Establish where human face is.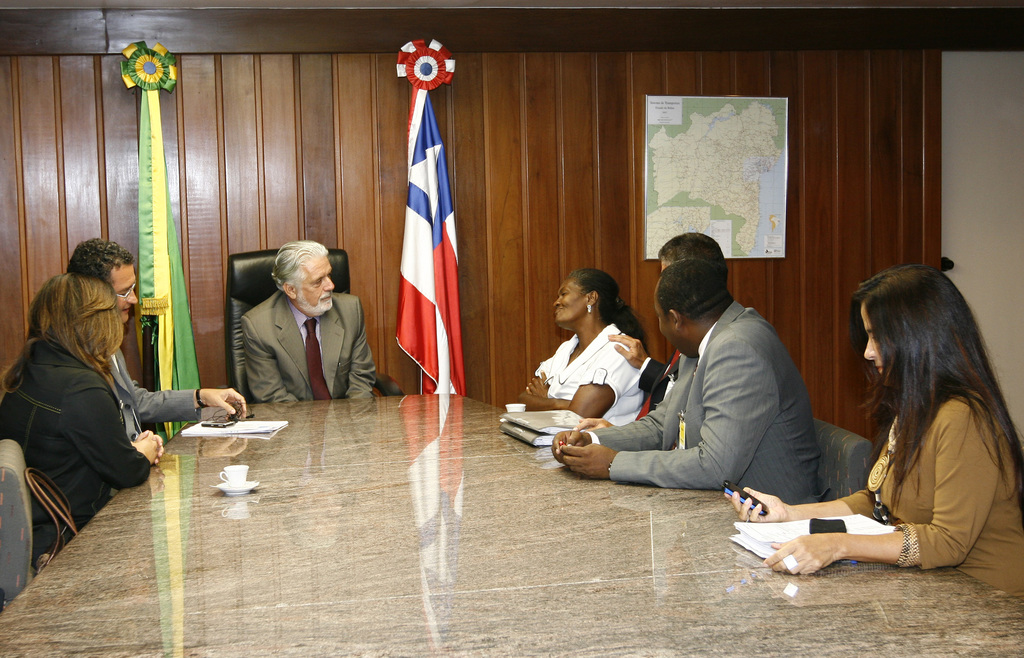
Established at rect(554, 275, 594, 329).
